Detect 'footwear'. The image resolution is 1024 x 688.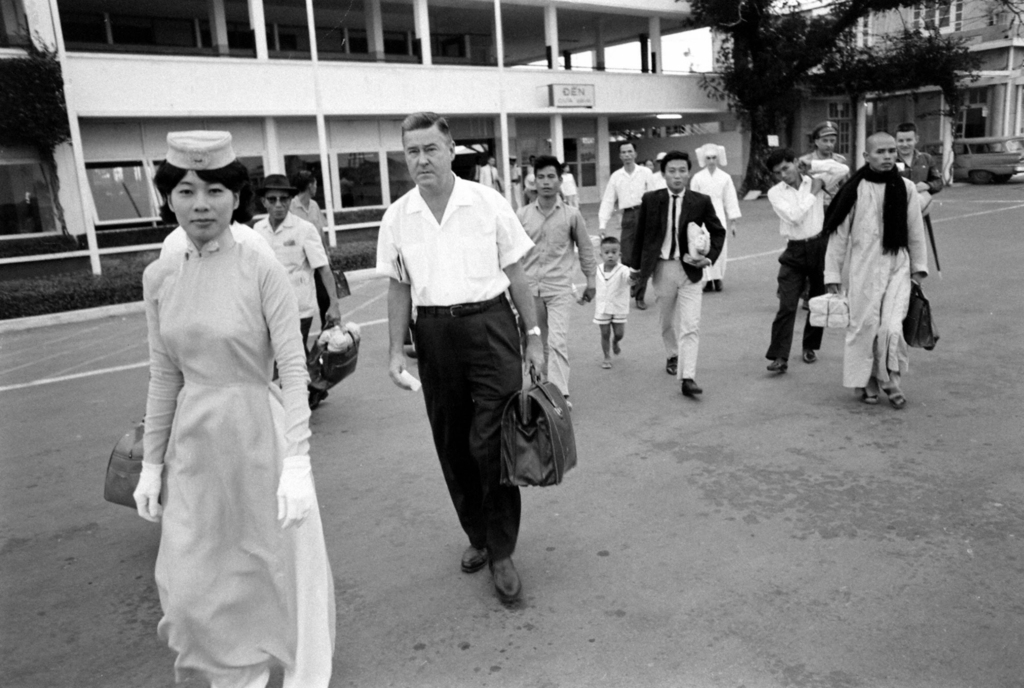
detection(700, 275, 714, 294).
